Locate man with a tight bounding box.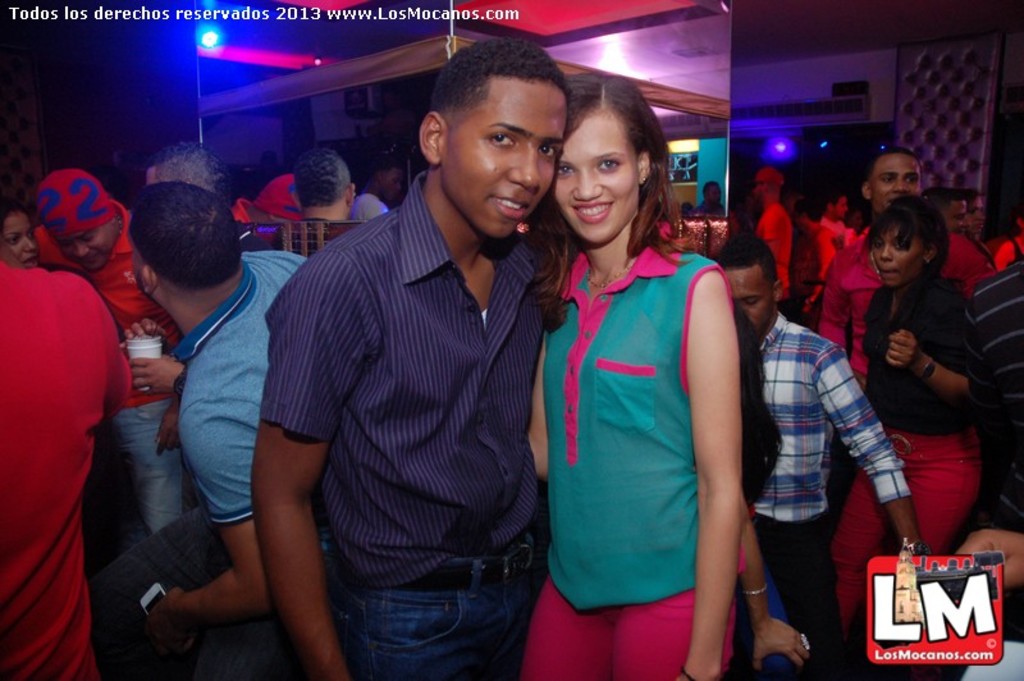
250,36,572,680.
